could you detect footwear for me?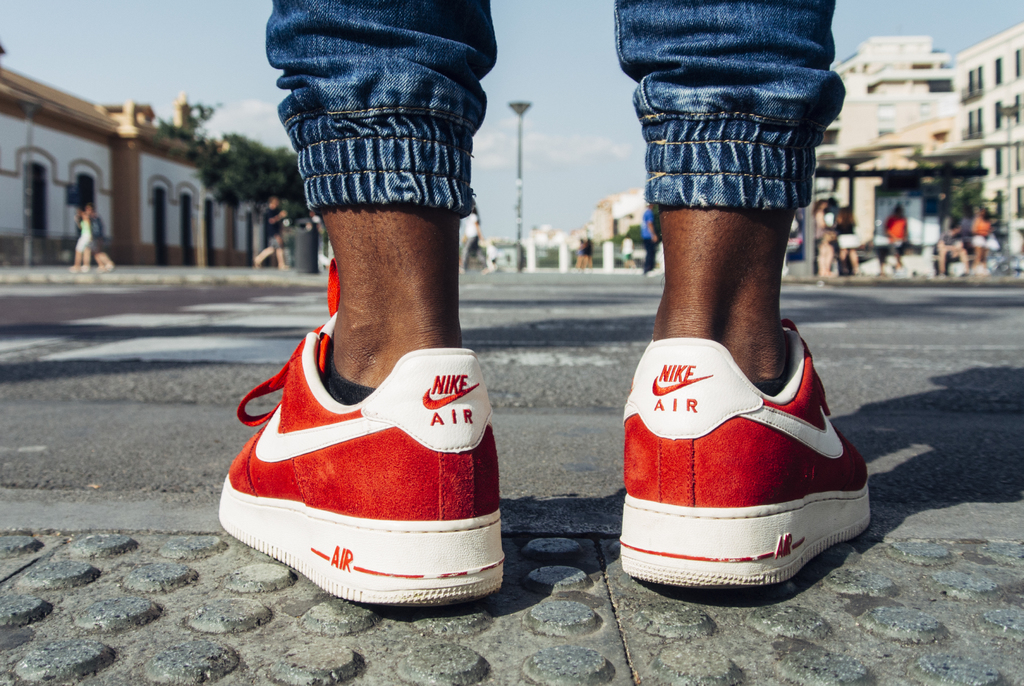
Detection result: (216,260,506,612).
